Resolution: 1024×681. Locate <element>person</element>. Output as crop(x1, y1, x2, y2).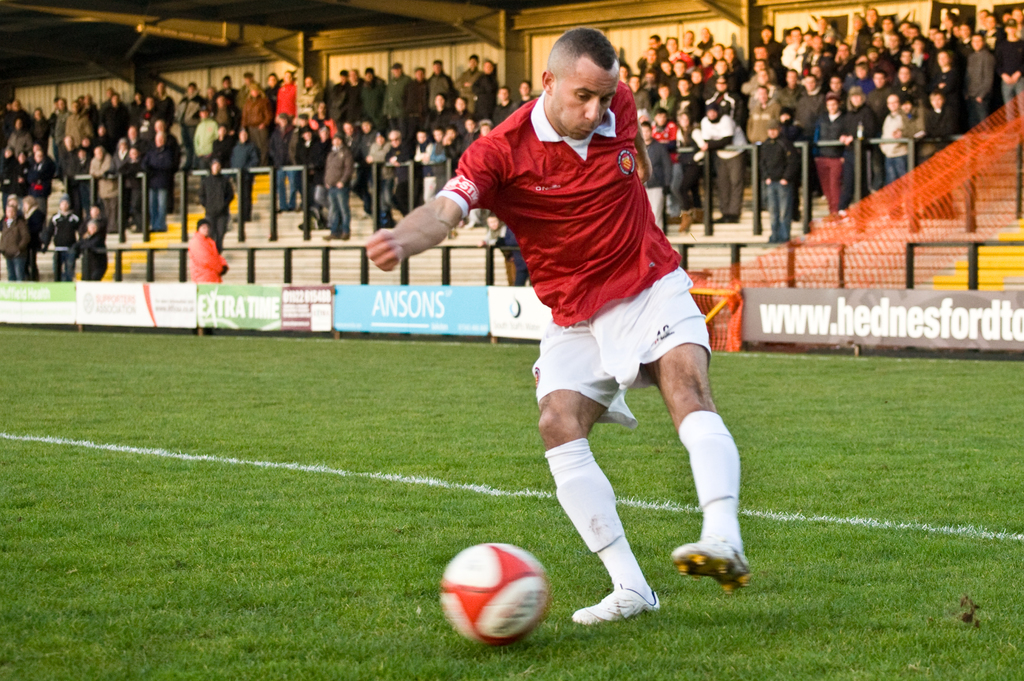
crop(367, 28, 746, 627).
